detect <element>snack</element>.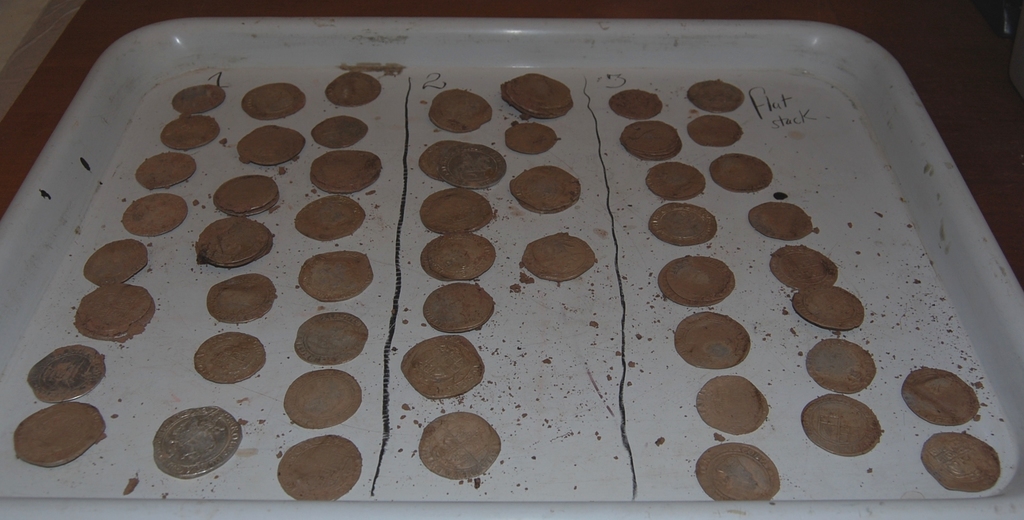
Detected at Rect(209, 270, 278, 324).
